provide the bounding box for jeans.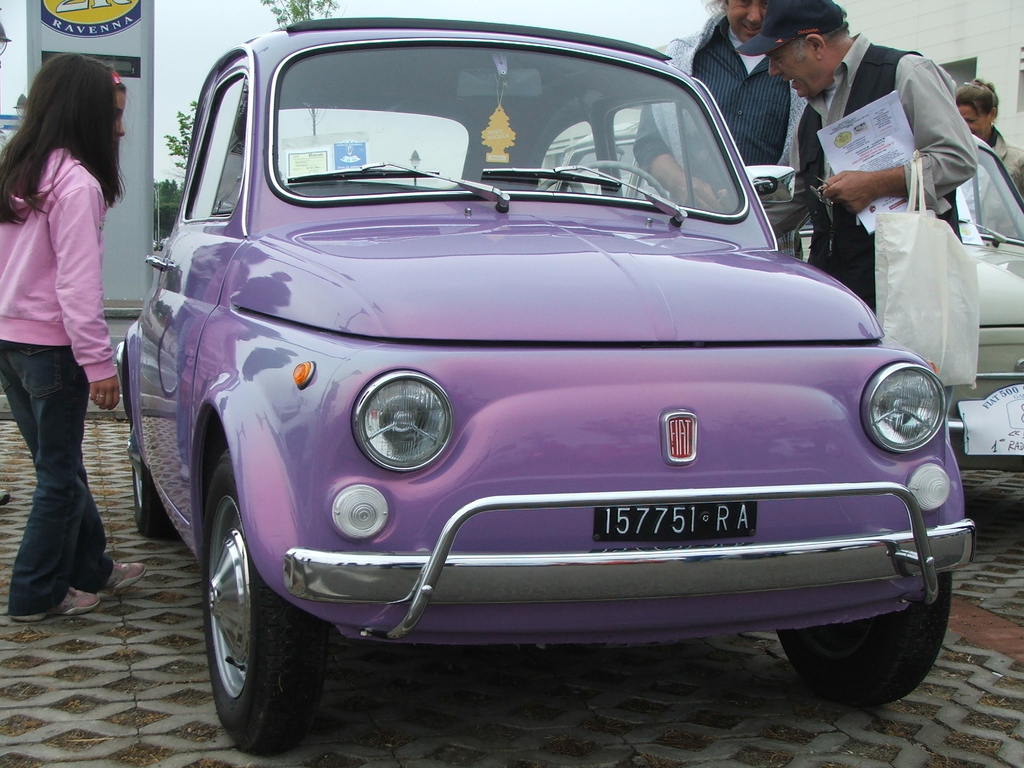
crop(8, 355, 100, 641).
